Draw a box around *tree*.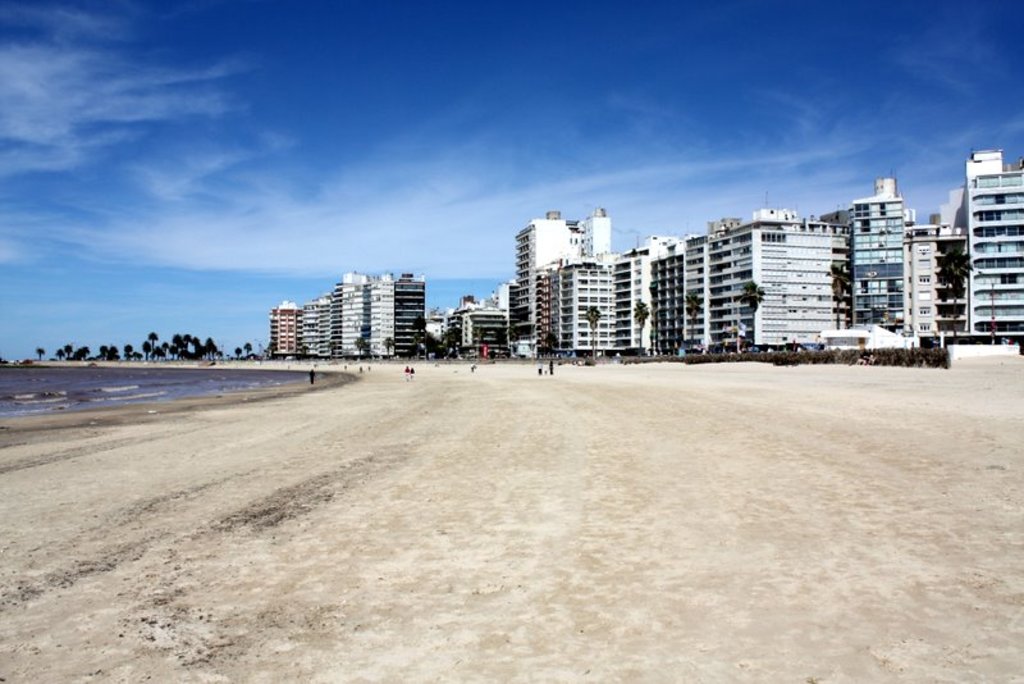
(left=268, top=343, right=279, bottom=361).
